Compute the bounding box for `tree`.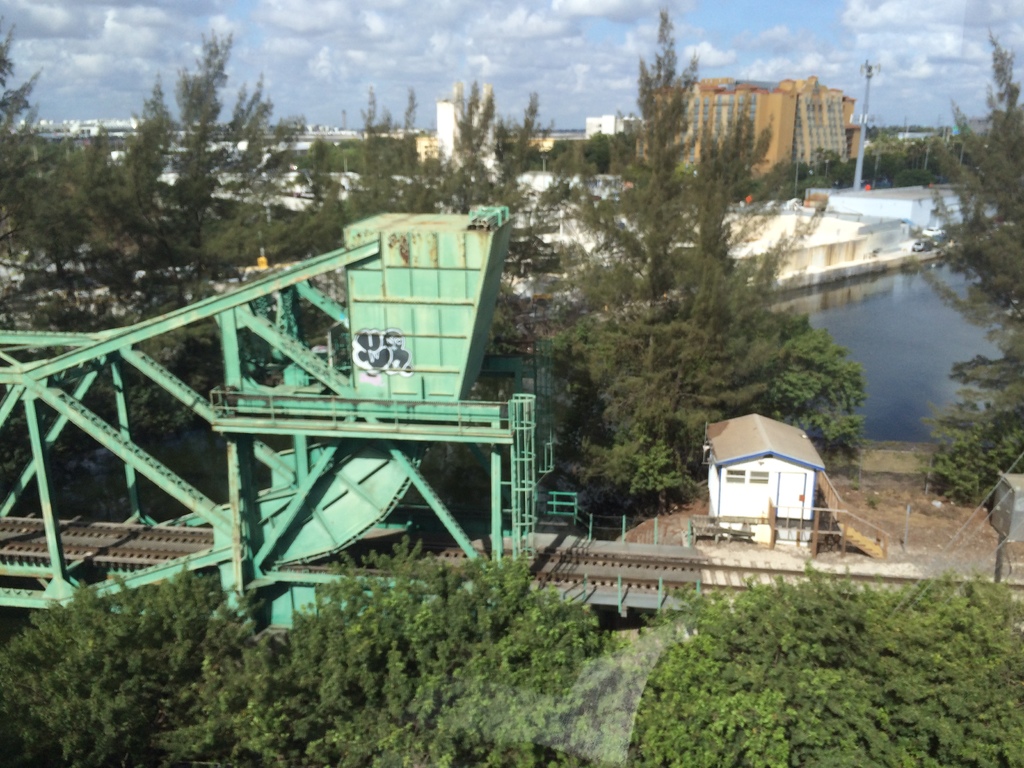
540,70,851,521.
